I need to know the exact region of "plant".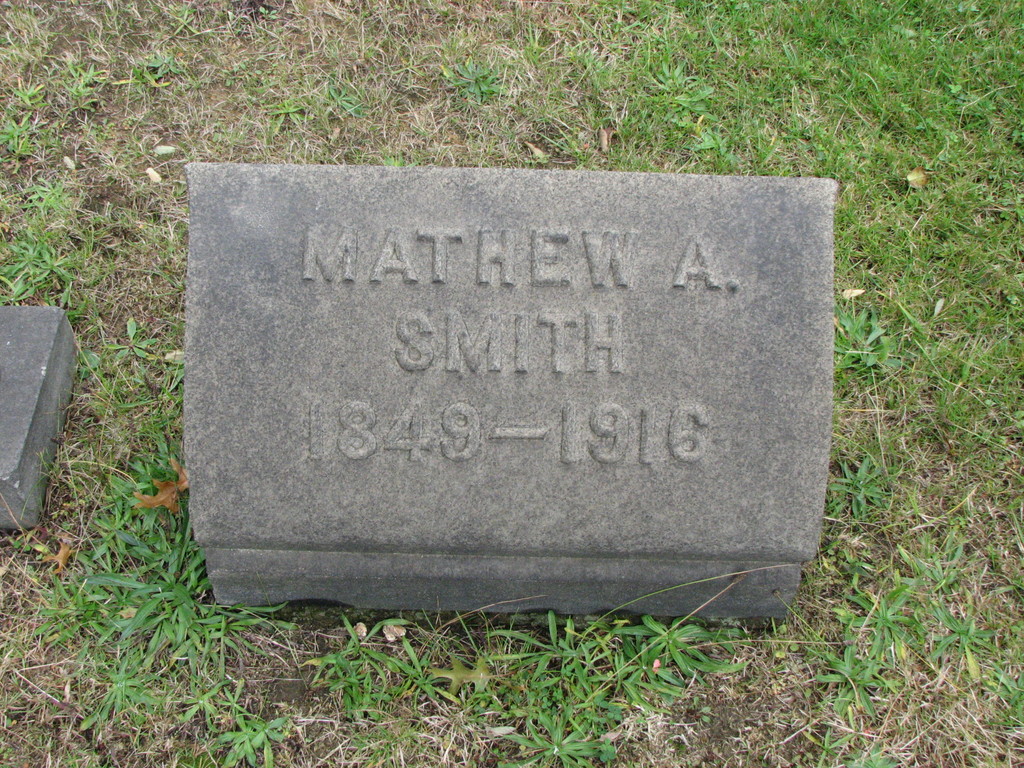
Region: Rect(0, 0, 1023, 767).
